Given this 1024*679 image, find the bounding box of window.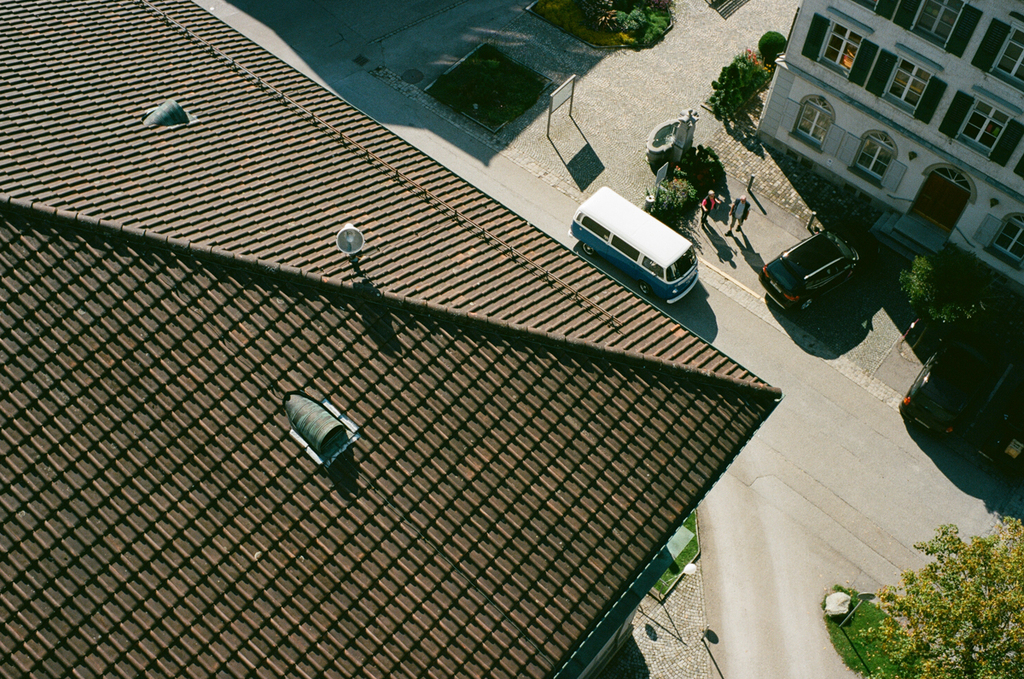
box=[850, 126, 893, 177].
